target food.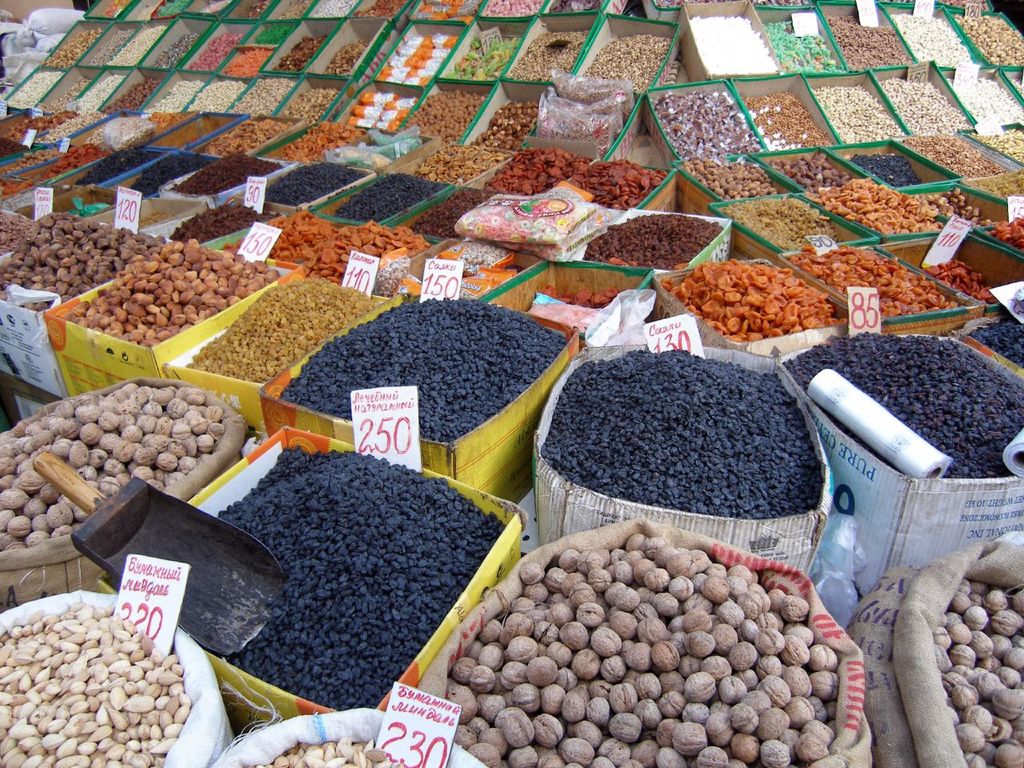
Target region: [x1=761, y1=18, x2=845, y2=75].
